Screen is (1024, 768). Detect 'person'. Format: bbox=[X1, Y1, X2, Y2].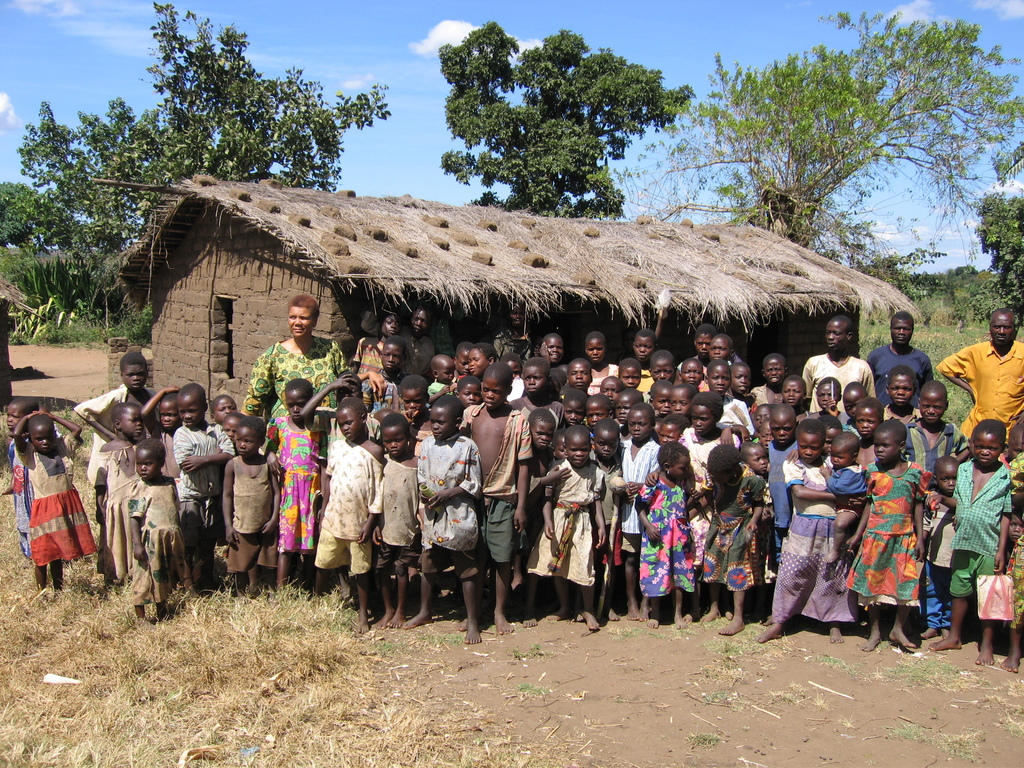
bbox=[847, 425, 933, 666].
